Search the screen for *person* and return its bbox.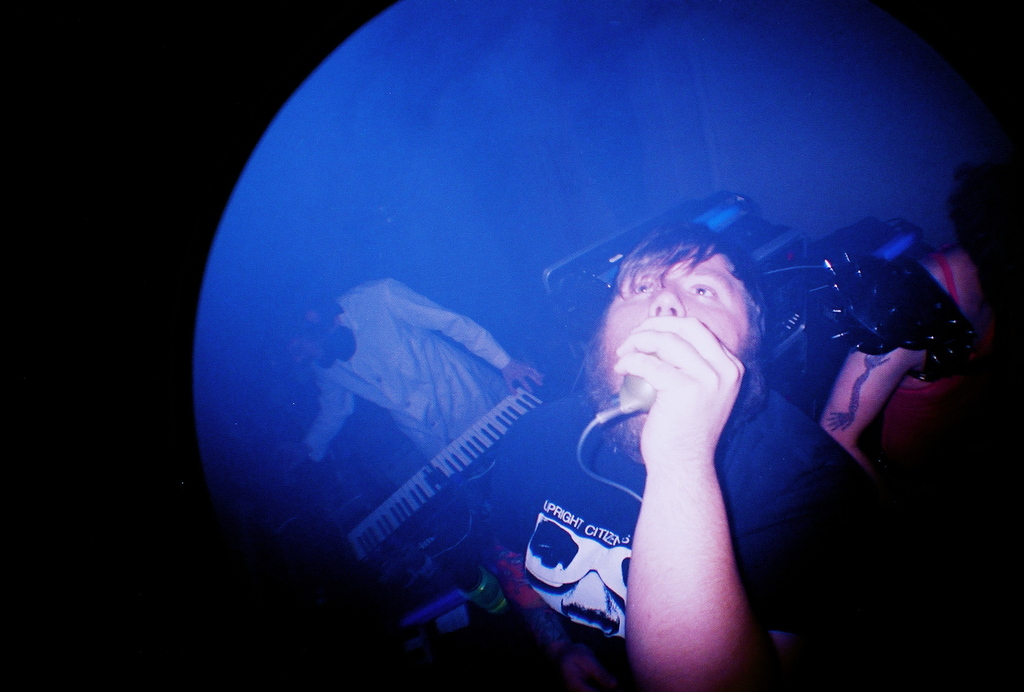
Found: <box>276,280,545,464</box>.
